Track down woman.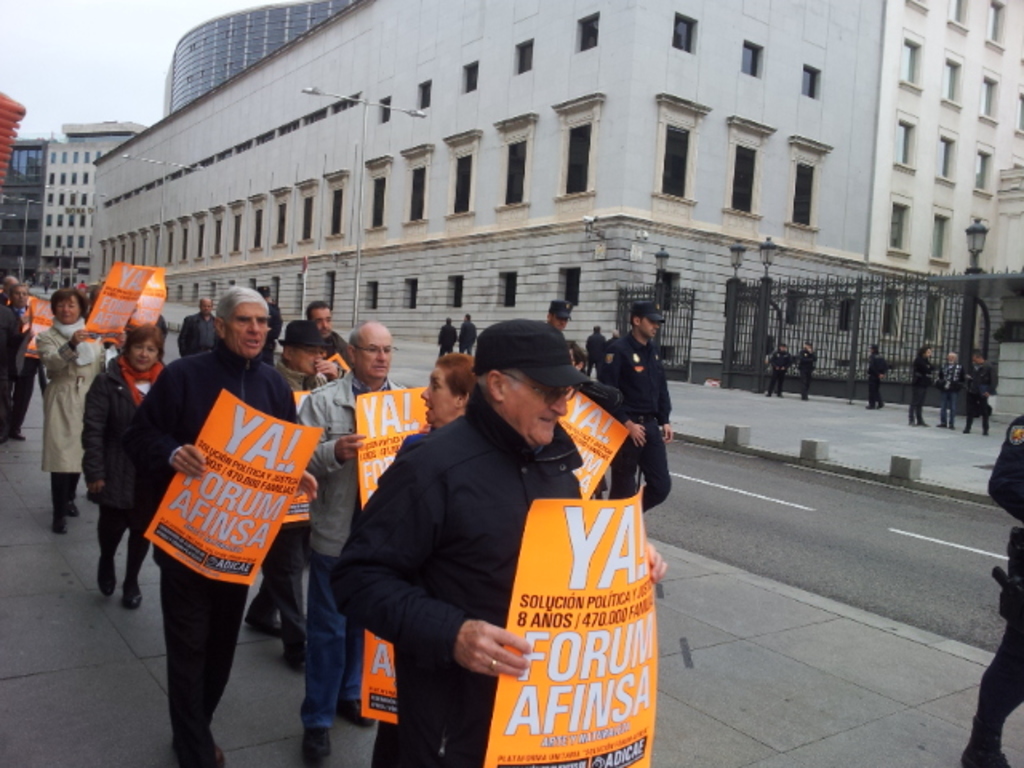
Tracked to [86,320,165,606].
